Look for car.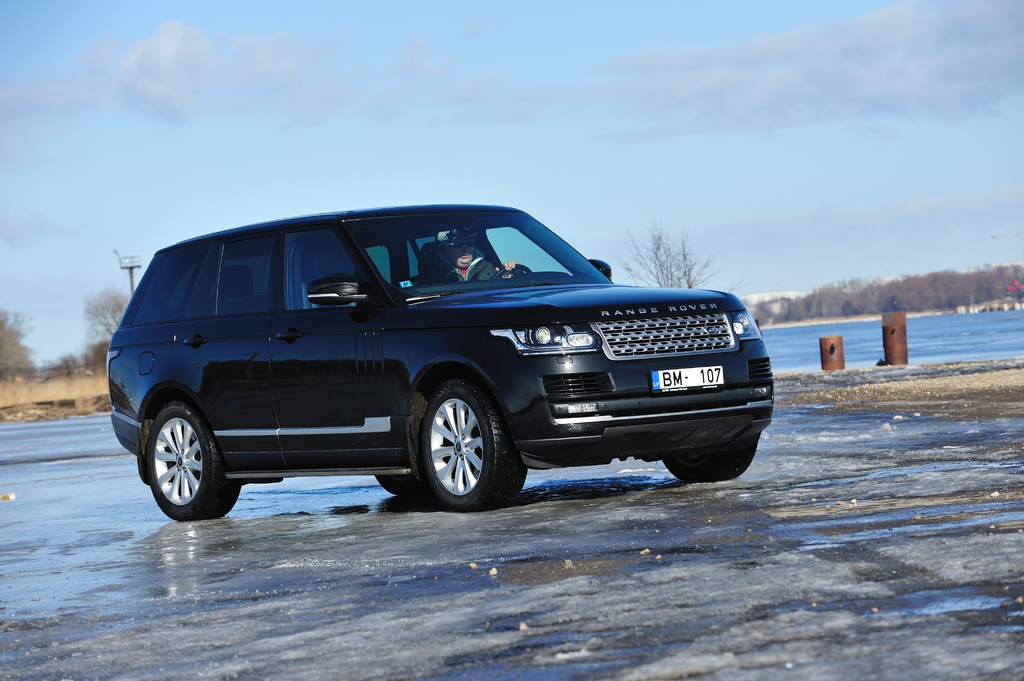
Found: (x1=108, y1=202, x2=776, y2=522).
